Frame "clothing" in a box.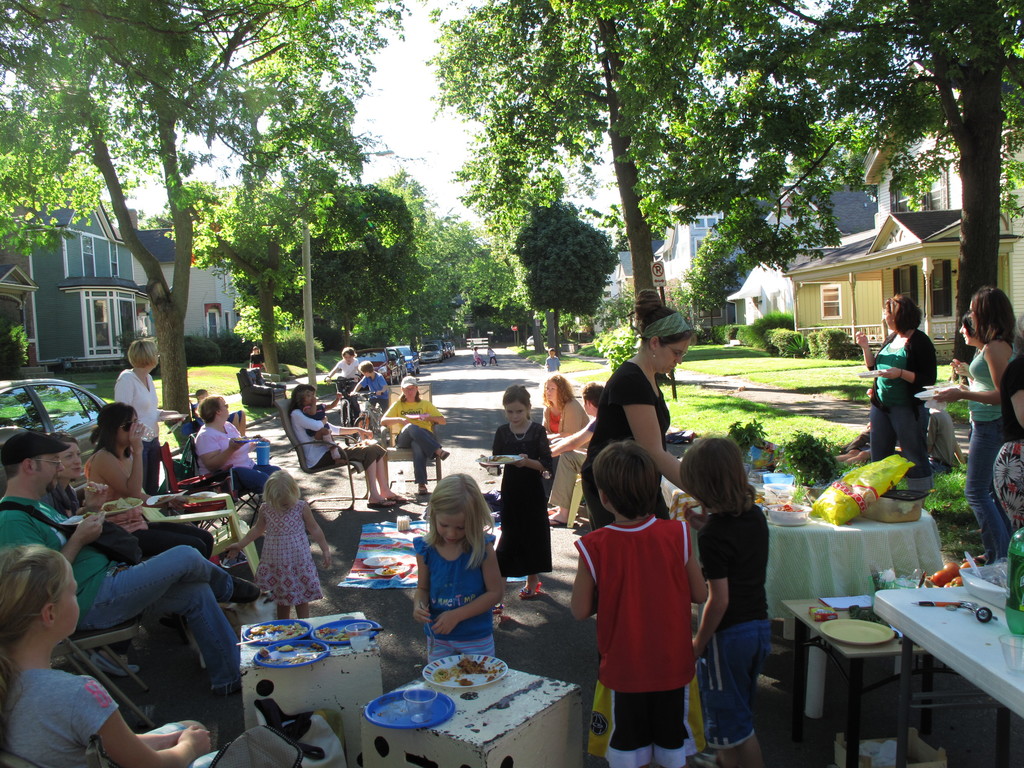
(x1=296, y1=409, x2=329, y2=468).
